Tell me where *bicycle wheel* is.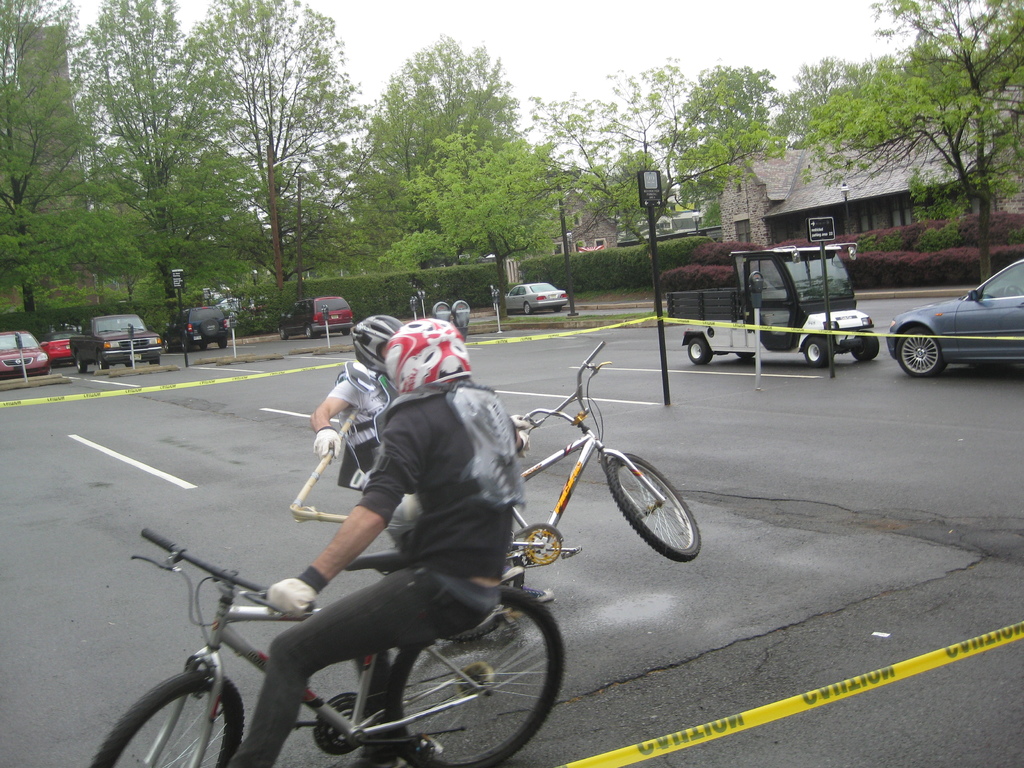
*bicycle wheel* is at <box>445,535,524,642</box>.
